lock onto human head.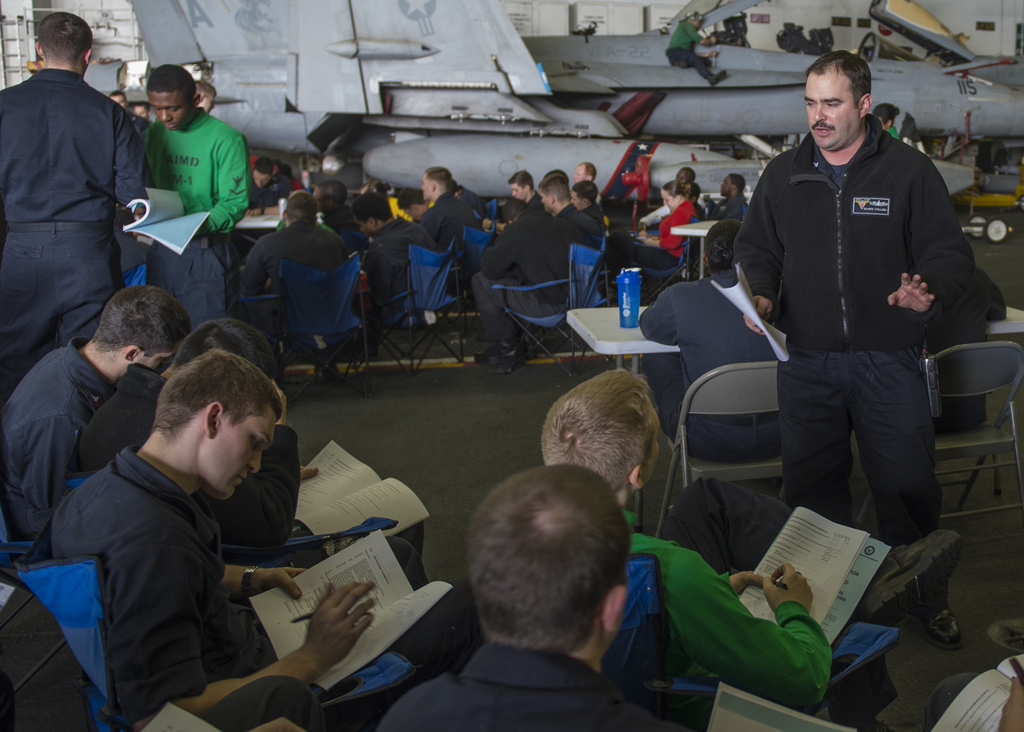
Locked: 703,218,742,271.
